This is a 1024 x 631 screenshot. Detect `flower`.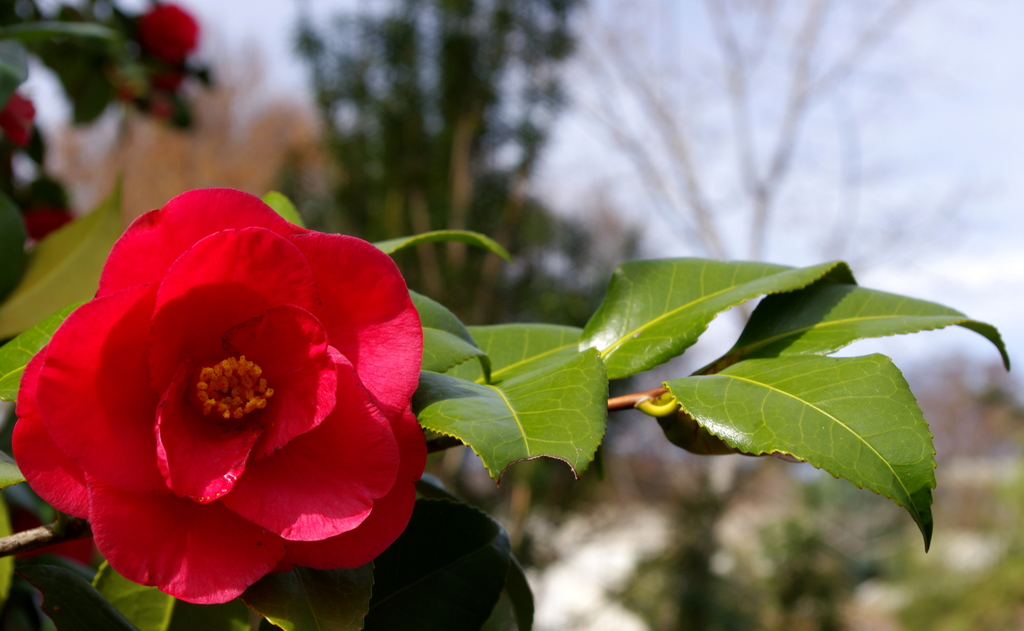
<region>0, 90, 35, 149</region>.
